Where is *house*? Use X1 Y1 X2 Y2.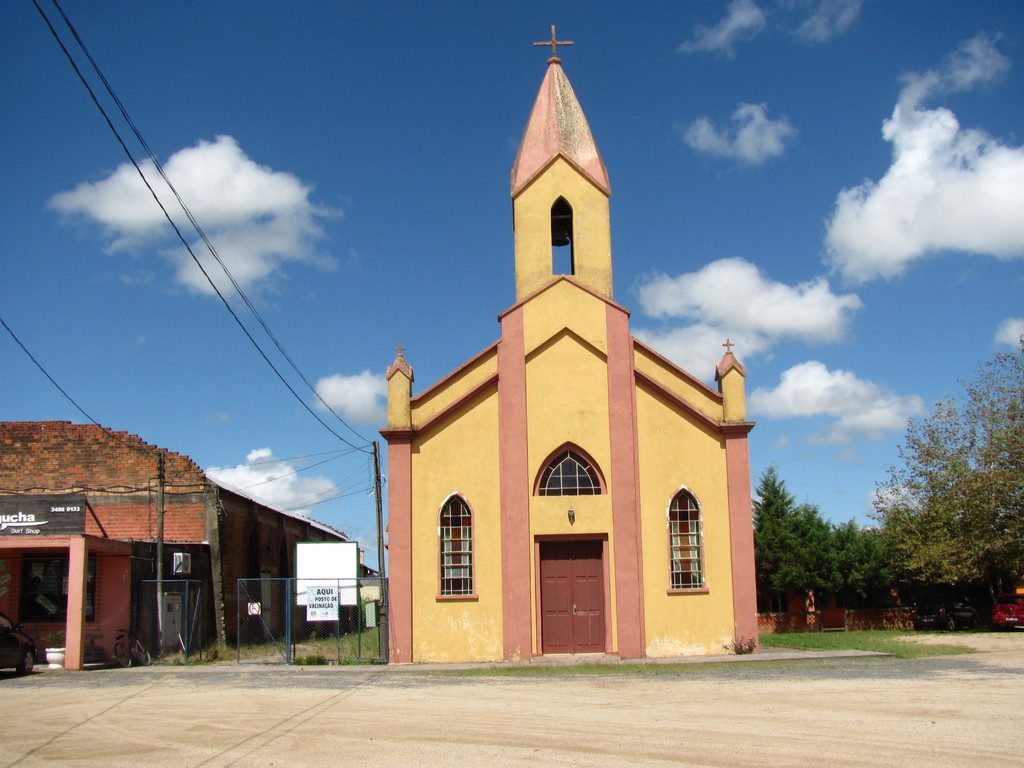
0 408 346 662.
